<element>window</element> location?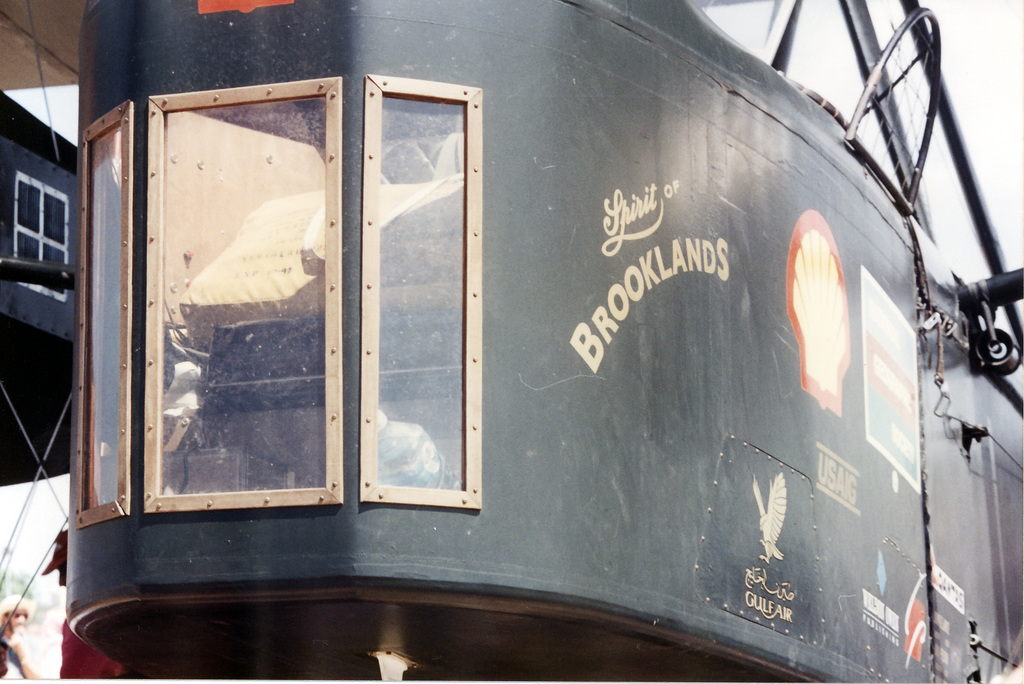
bbox=[151, 93, 333, 501]
